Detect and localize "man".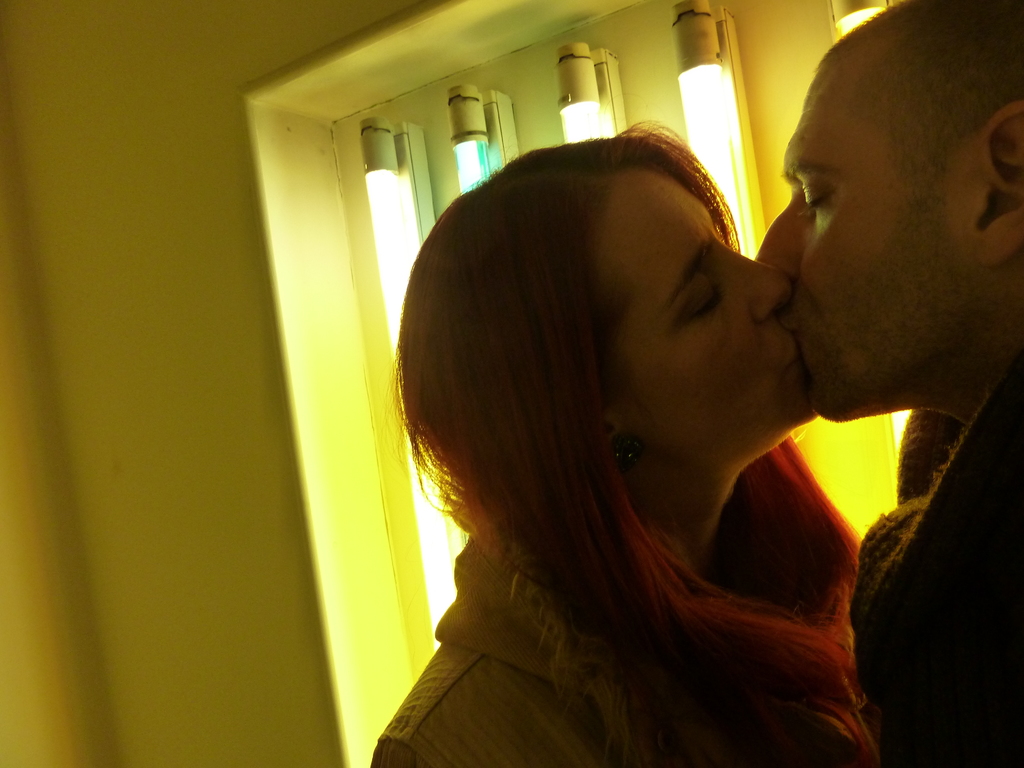
Localized at bbox=[751, 0, 1023, 767].
